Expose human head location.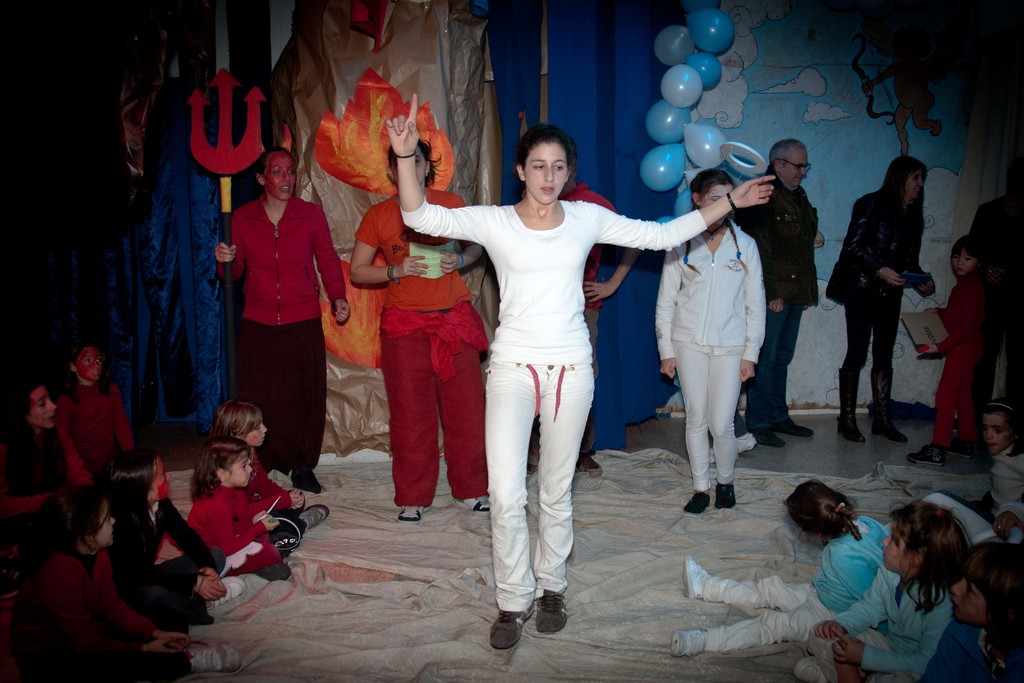
Exposed at [16, 384, 56, 429].
